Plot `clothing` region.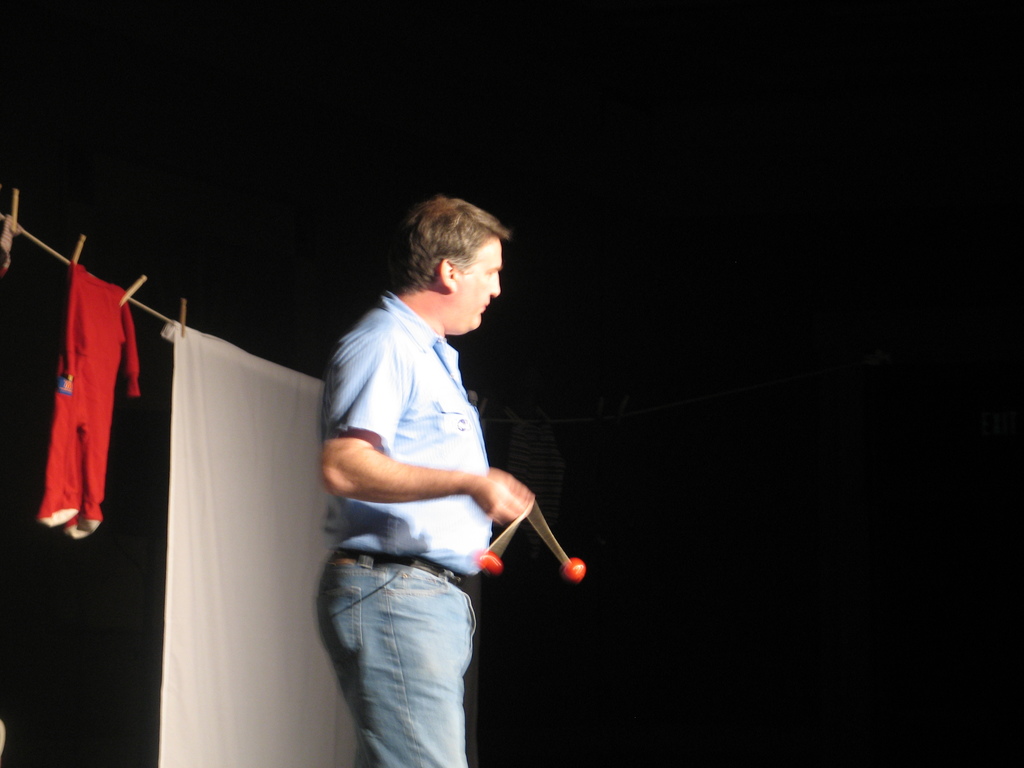
Plotted at x1=314 y1=290 x2=495 y2=767.
